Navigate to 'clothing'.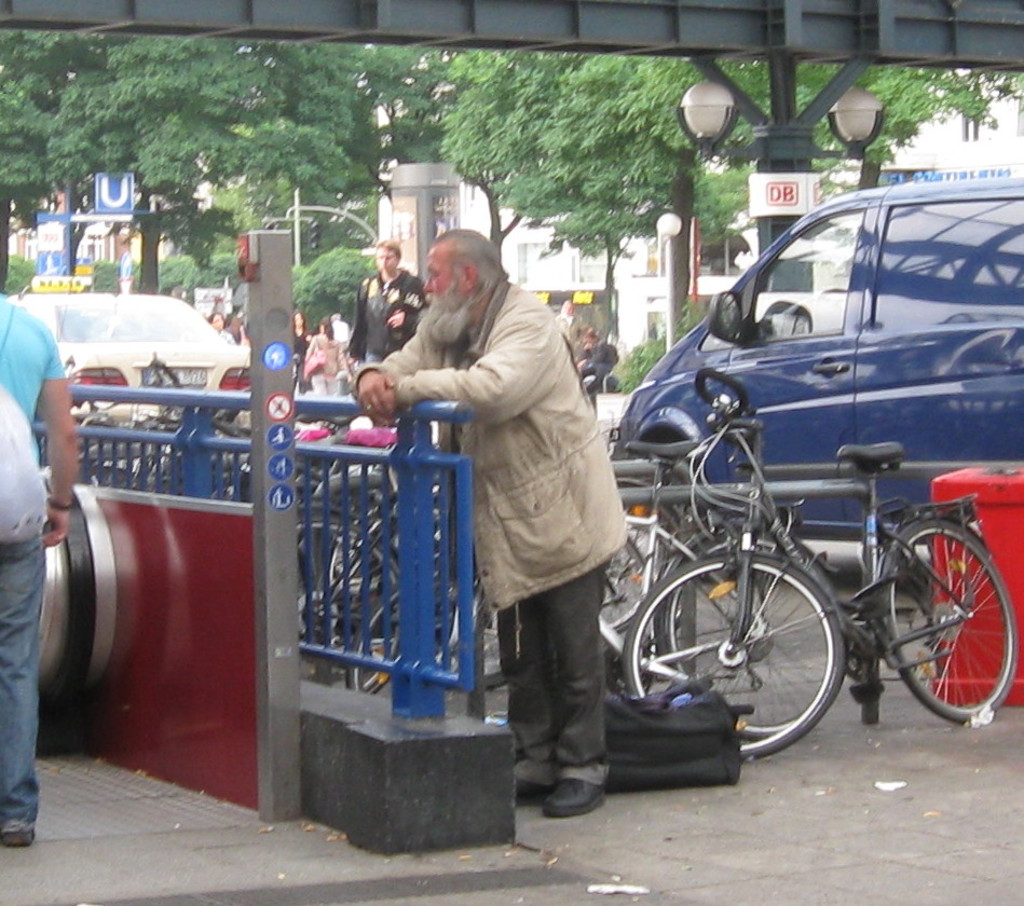
Navigation target: l=0, t=299, r=73, b=833.
